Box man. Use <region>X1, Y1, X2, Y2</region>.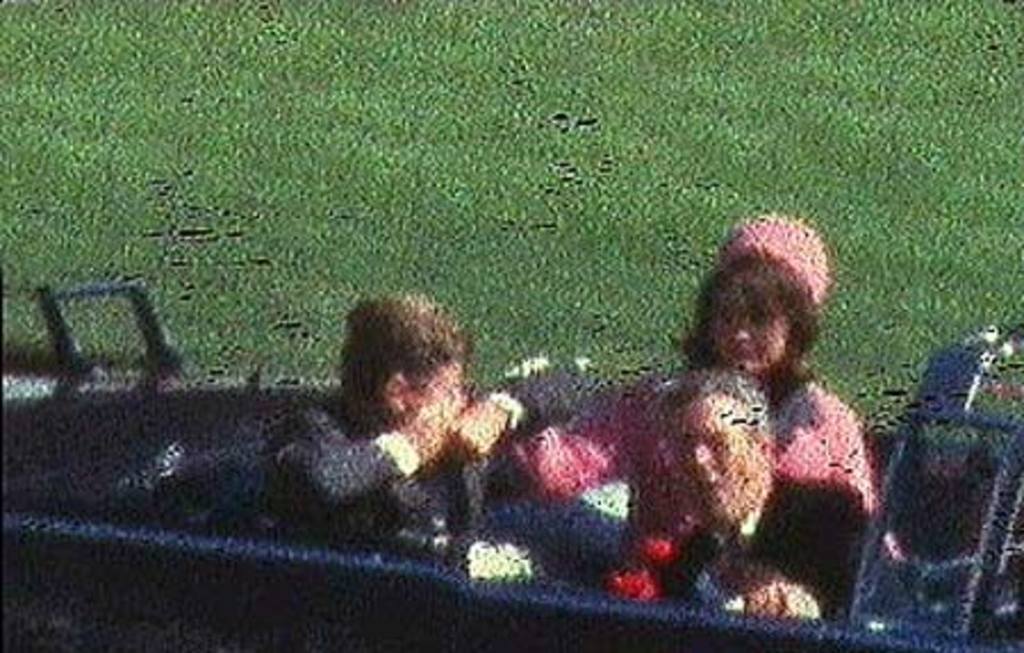
<region>280, 289, 542, 537</region>.
